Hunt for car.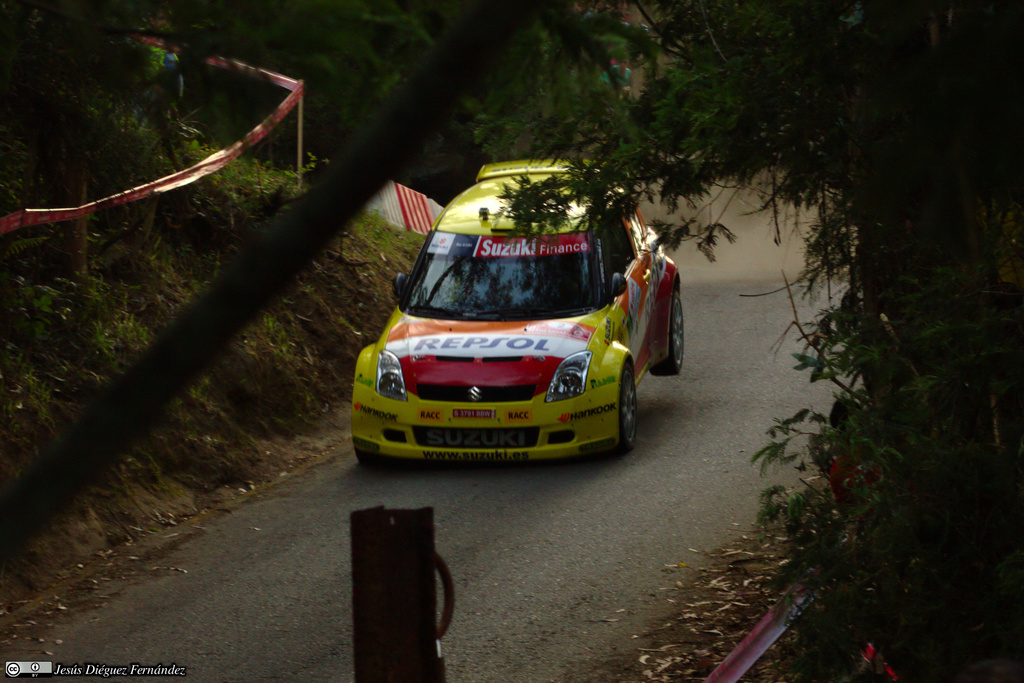
Hunted down at locate(344, 192, 673, 478).
